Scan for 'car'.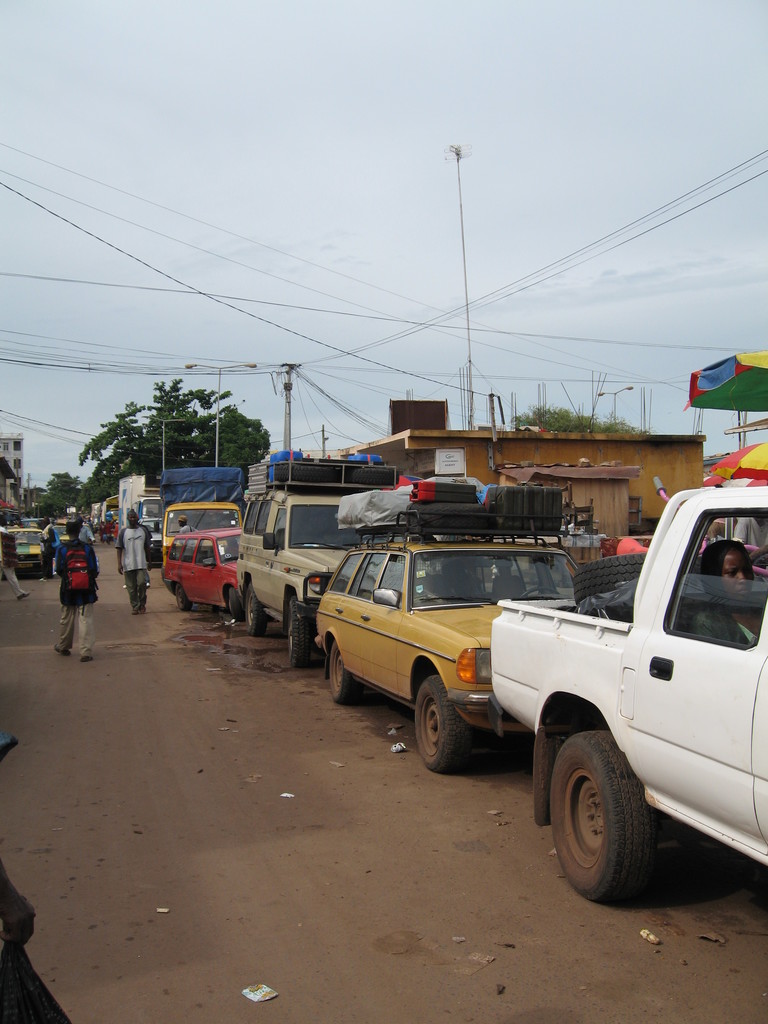
Scan result: {"x1": 491, "y1": 474, "x2": 767, "y2": 895}.
